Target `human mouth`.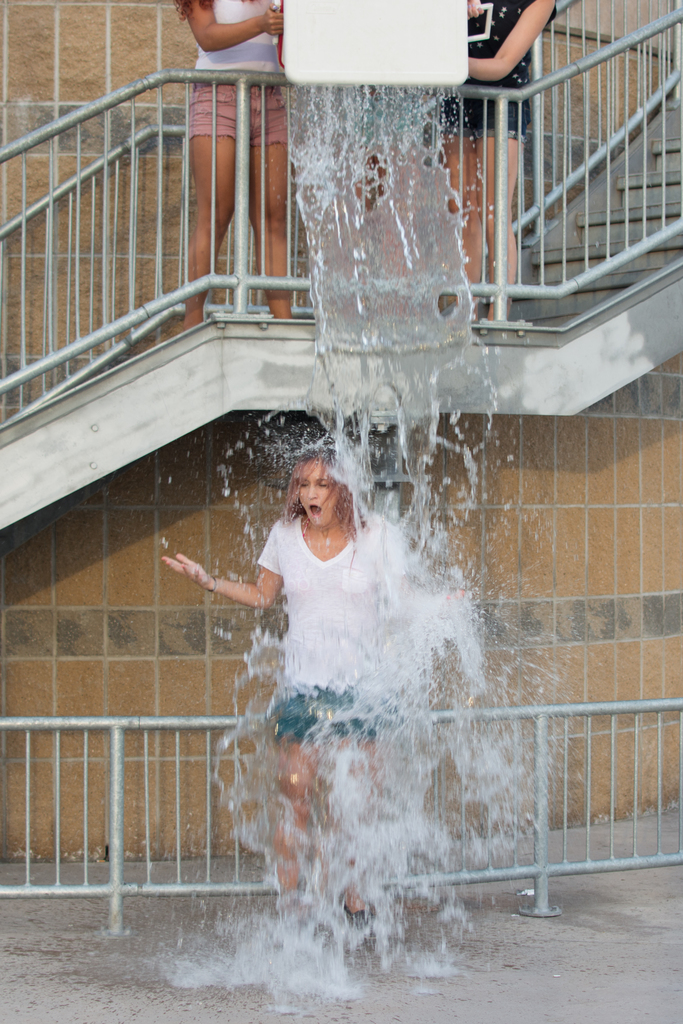
Target region: rect(309, 500, 318, 513).
